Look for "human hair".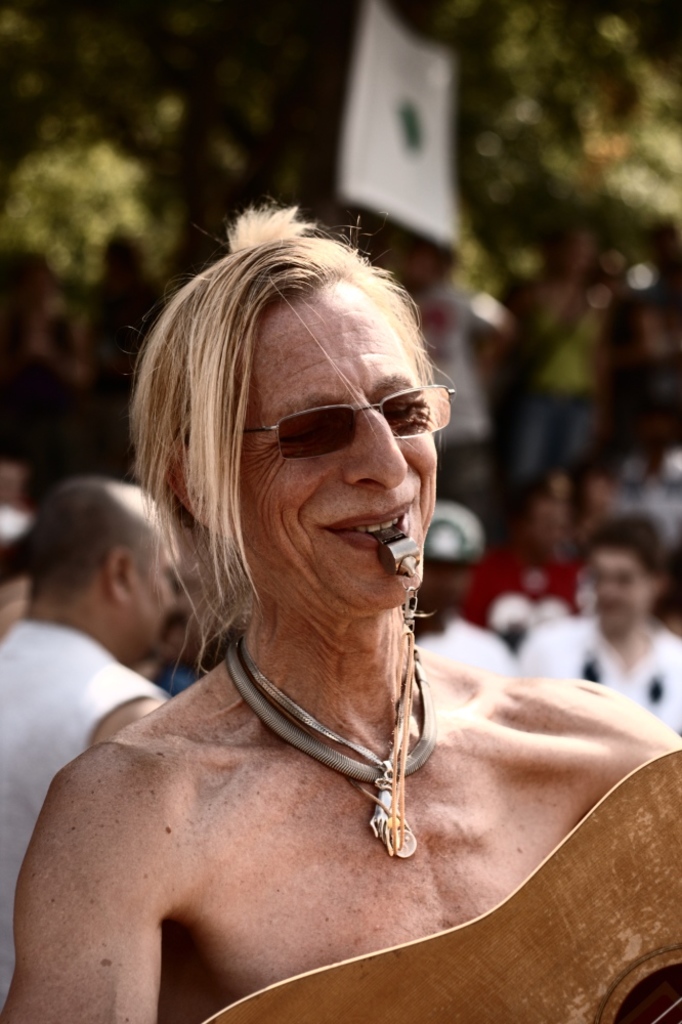
Found: 28 483 163 597.
